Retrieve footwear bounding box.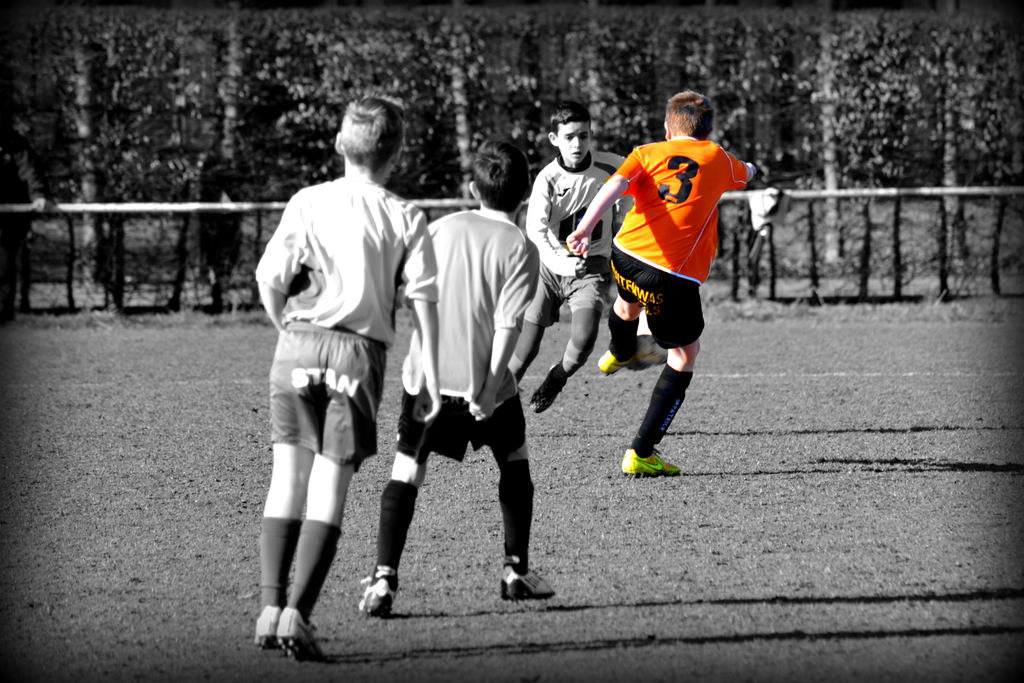
Bounding box: select_region(502, 555, 554, 598).
